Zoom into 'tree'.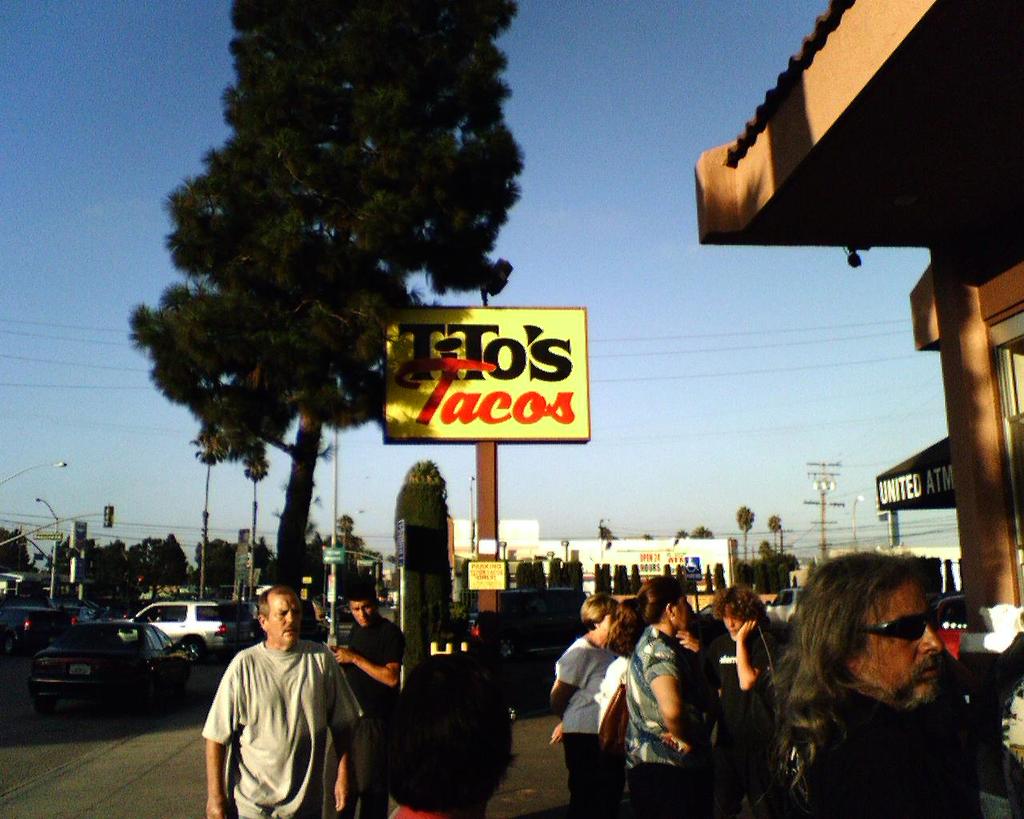
Zoom target: l=121, t=4, r=525, b=584.
